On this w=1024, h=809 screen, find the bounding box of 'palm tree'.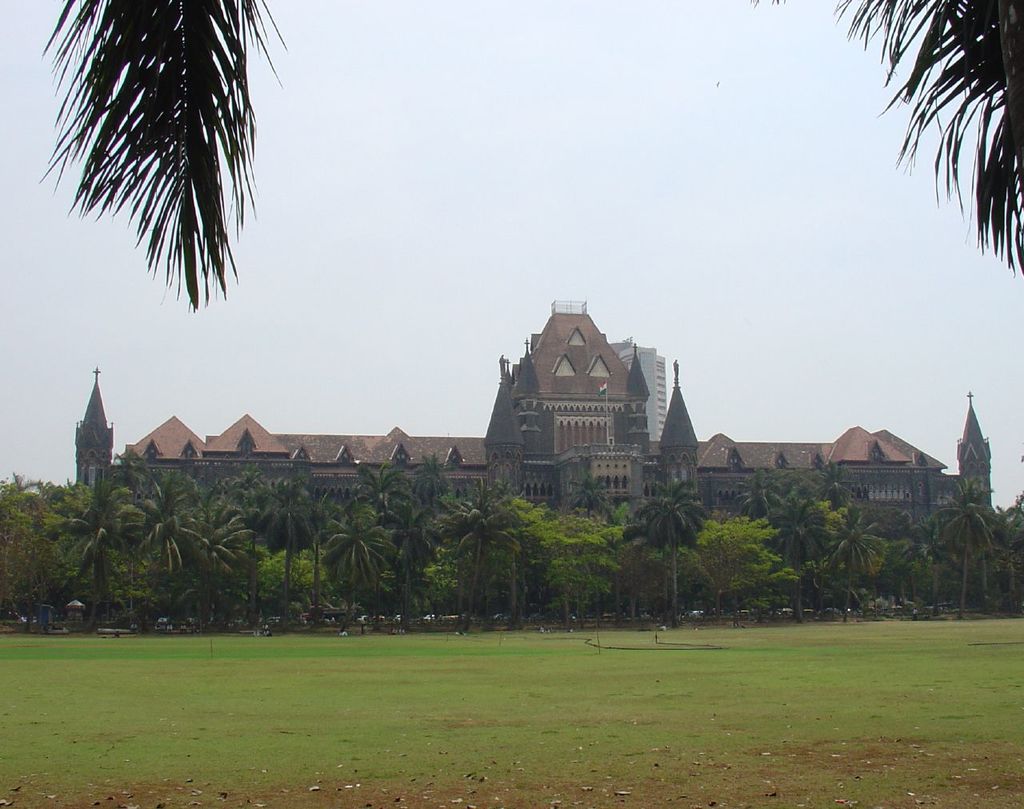
Bounding box: l=824, t=508, r=882, b=627.
